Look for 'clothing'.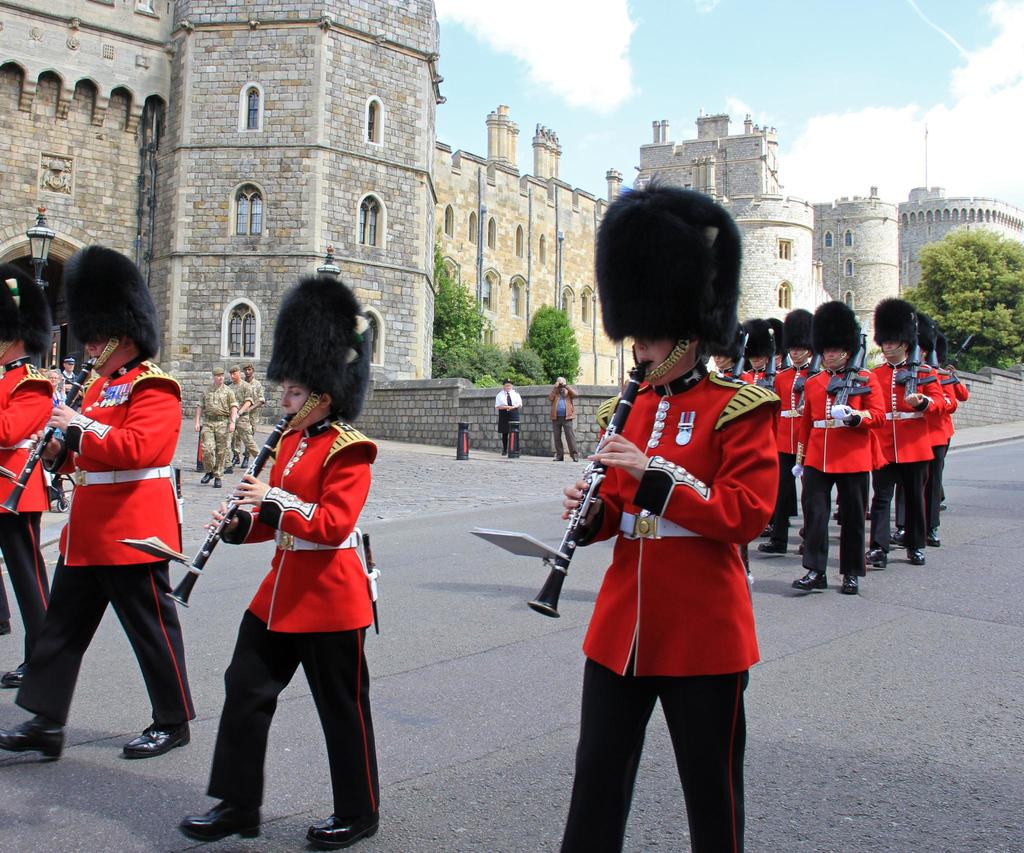
Found: (x1=207, y1=413, x2=386, y2=818).
